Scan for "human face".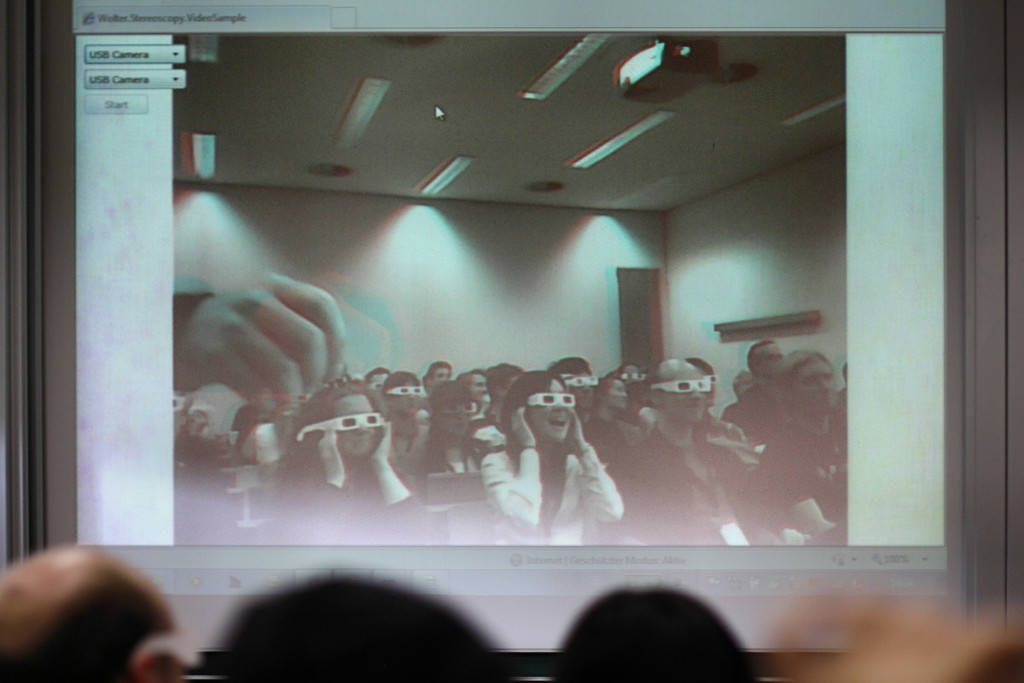
Scan result: [800, 362, 836, 409].
